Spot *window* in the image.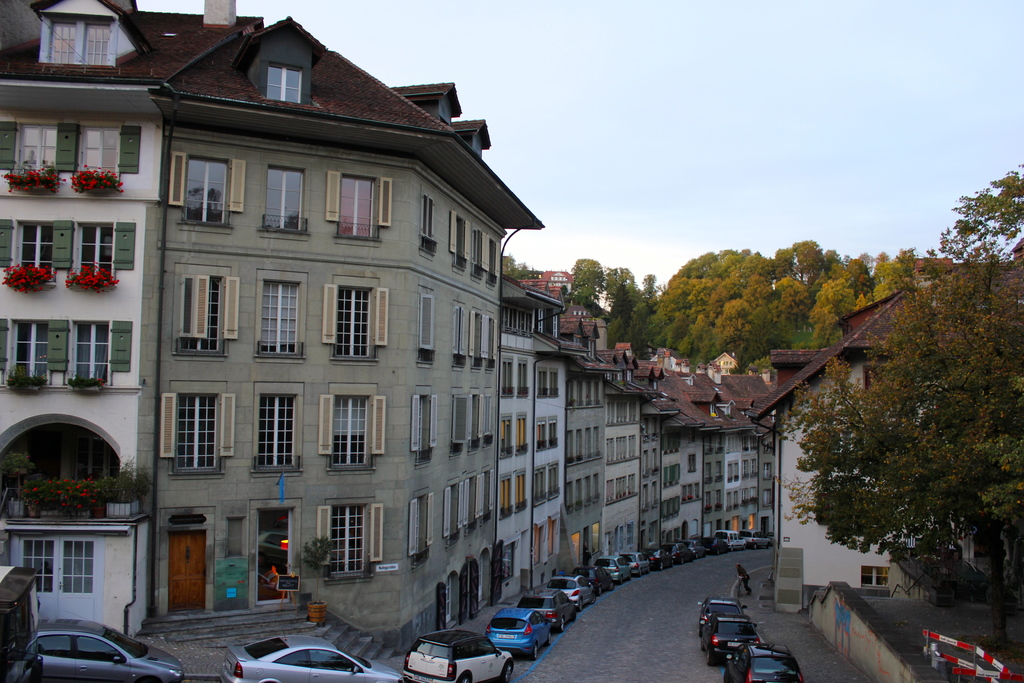
*window* found at left=452, top=304, right=460, bottom=370.
